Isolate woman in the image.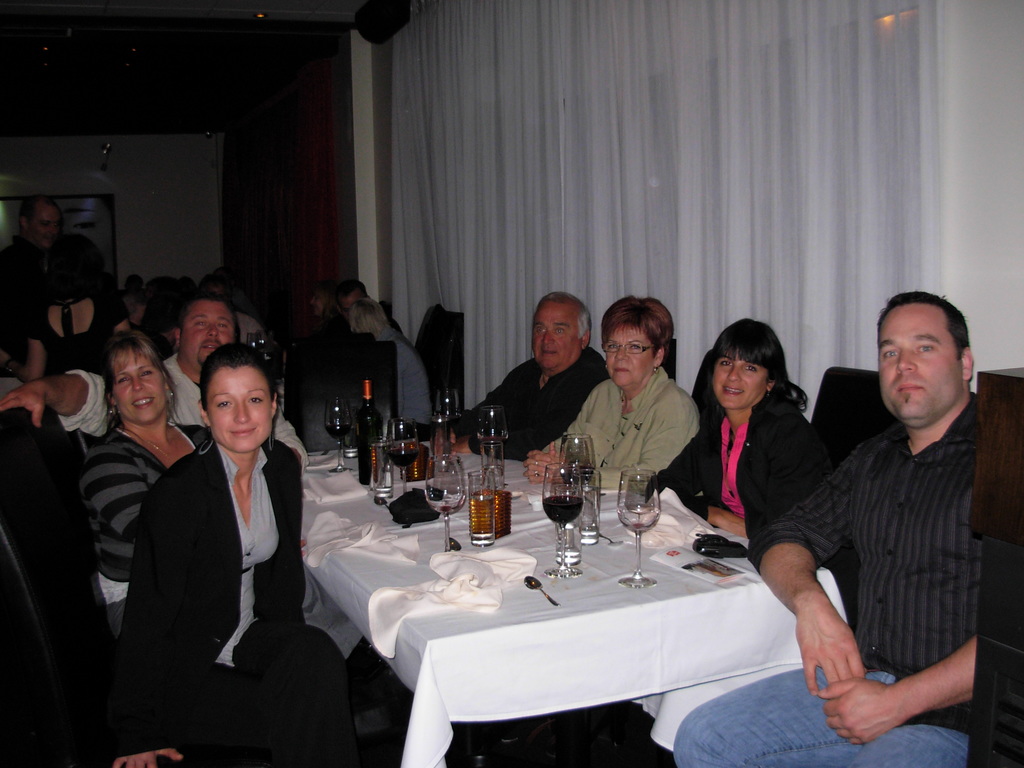
Isolated region: [108,341,351,767].
